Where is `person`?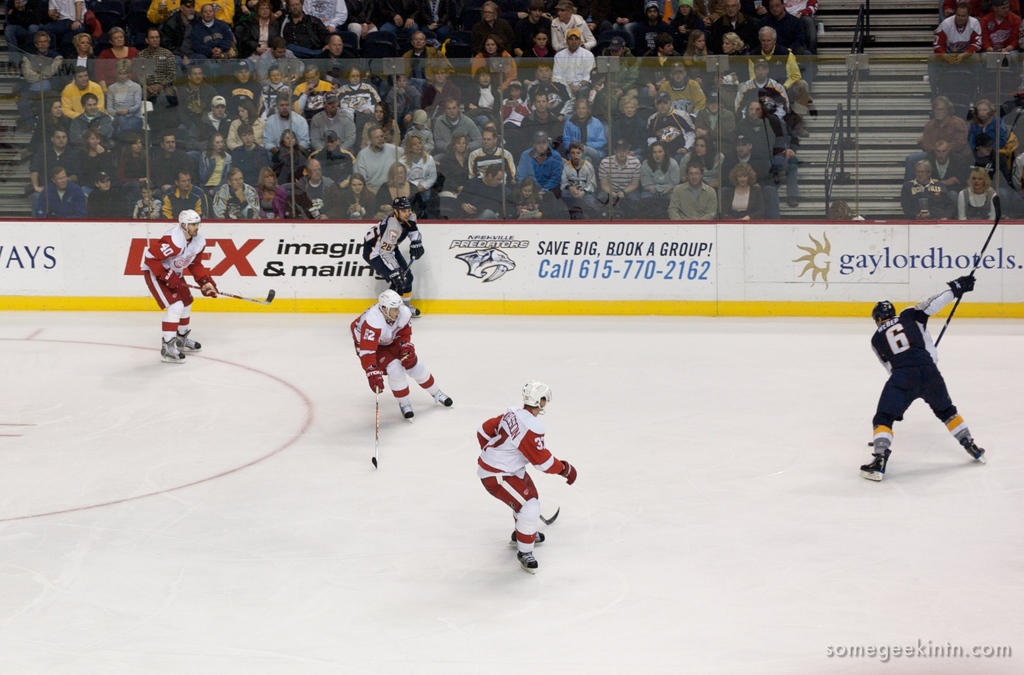
region(613, 95, 652, 150).
